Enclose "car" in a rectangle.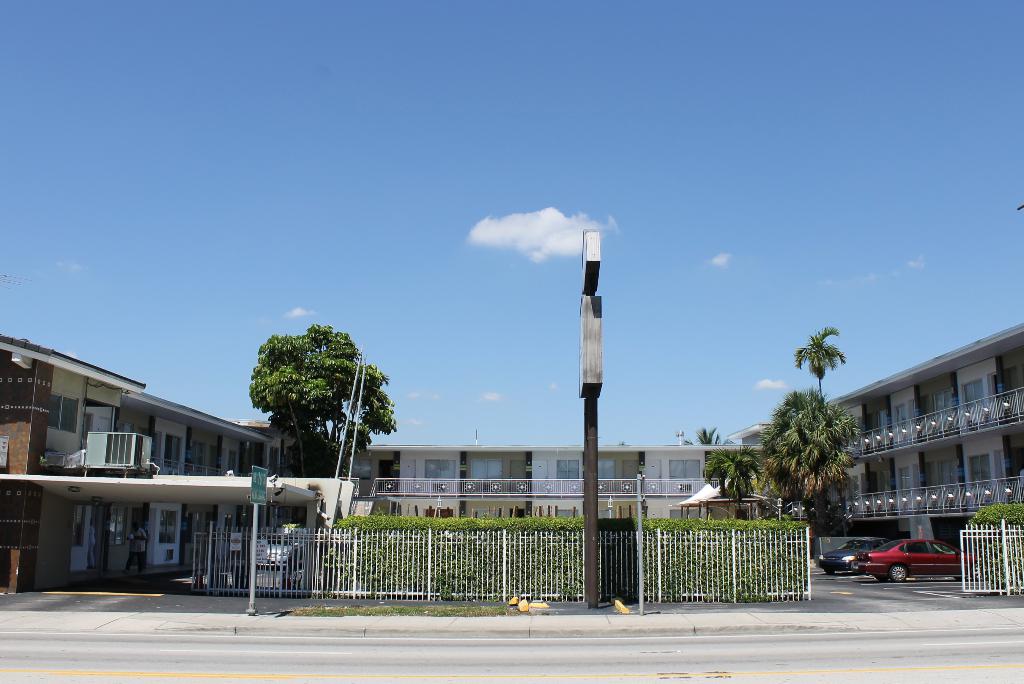
x1=858, y1=539, x2=991, y2=581.
